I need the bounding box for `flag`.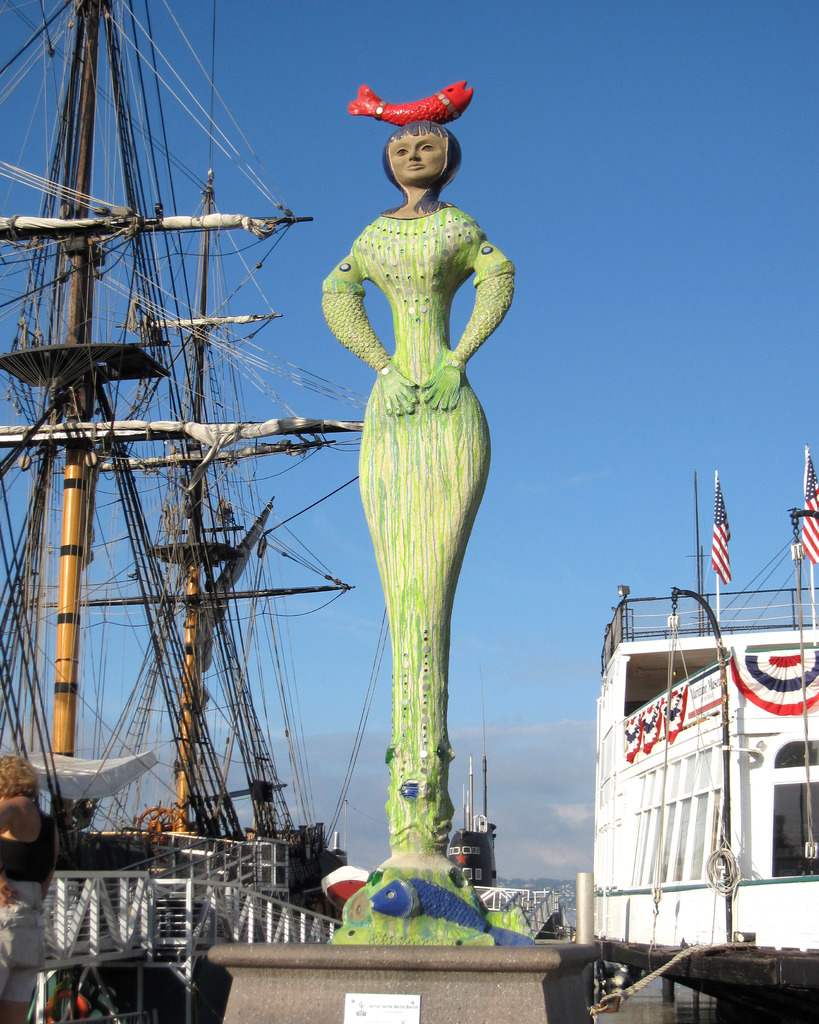
Here it is: <box>635,692,670,748</box>.
